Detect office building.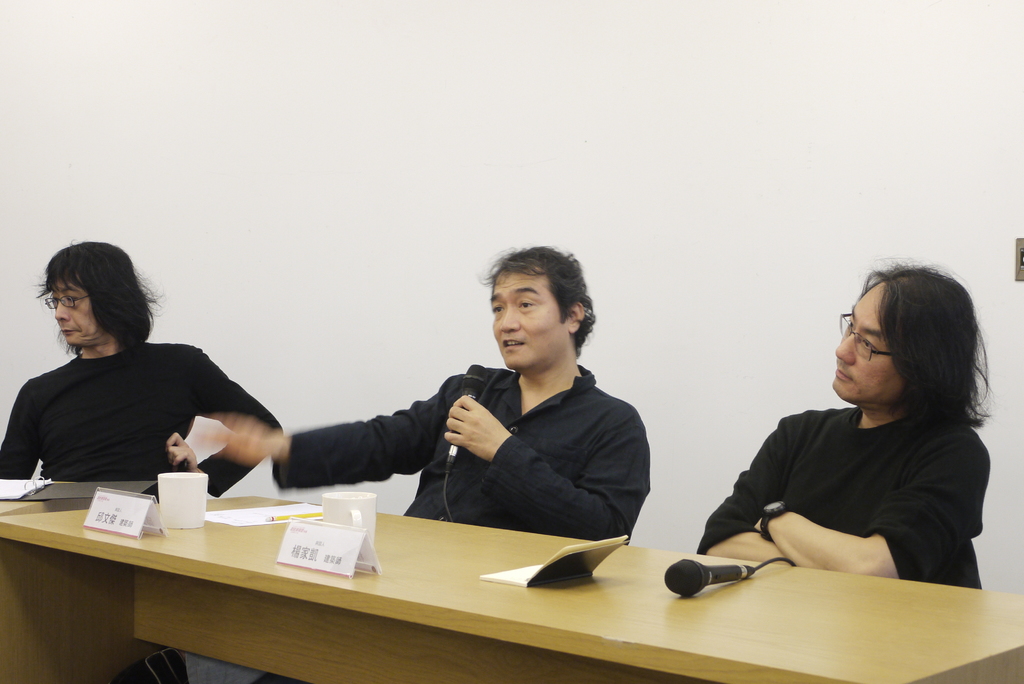
Detected at detection(0, 115, 1009, 683).
